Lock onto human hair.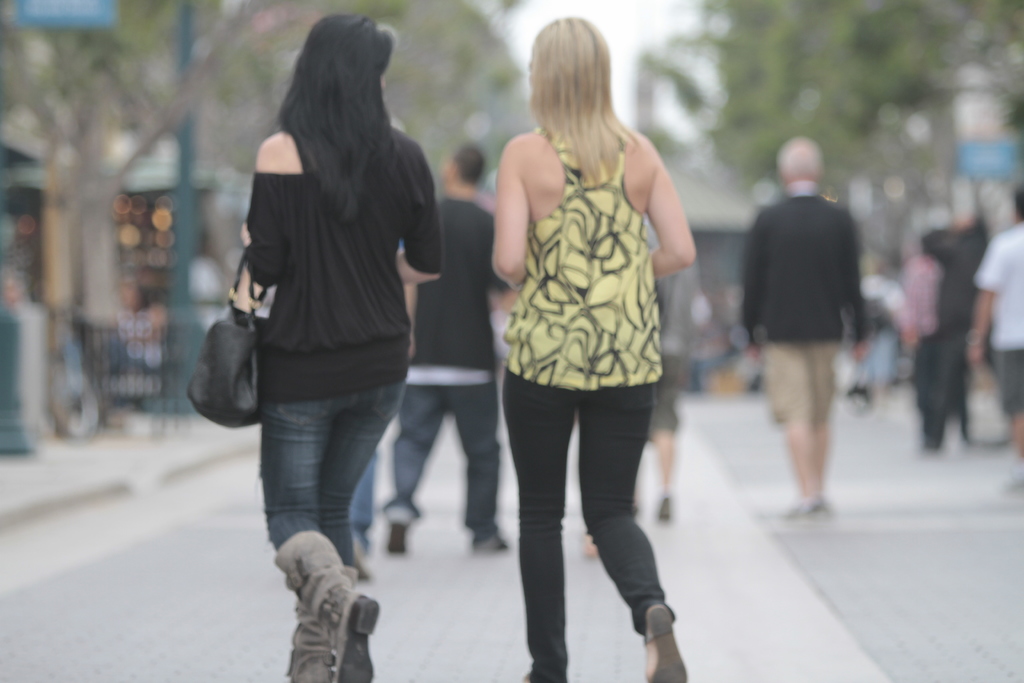
Locked: <bbox>269, 7, 396, 223</bbox>.
